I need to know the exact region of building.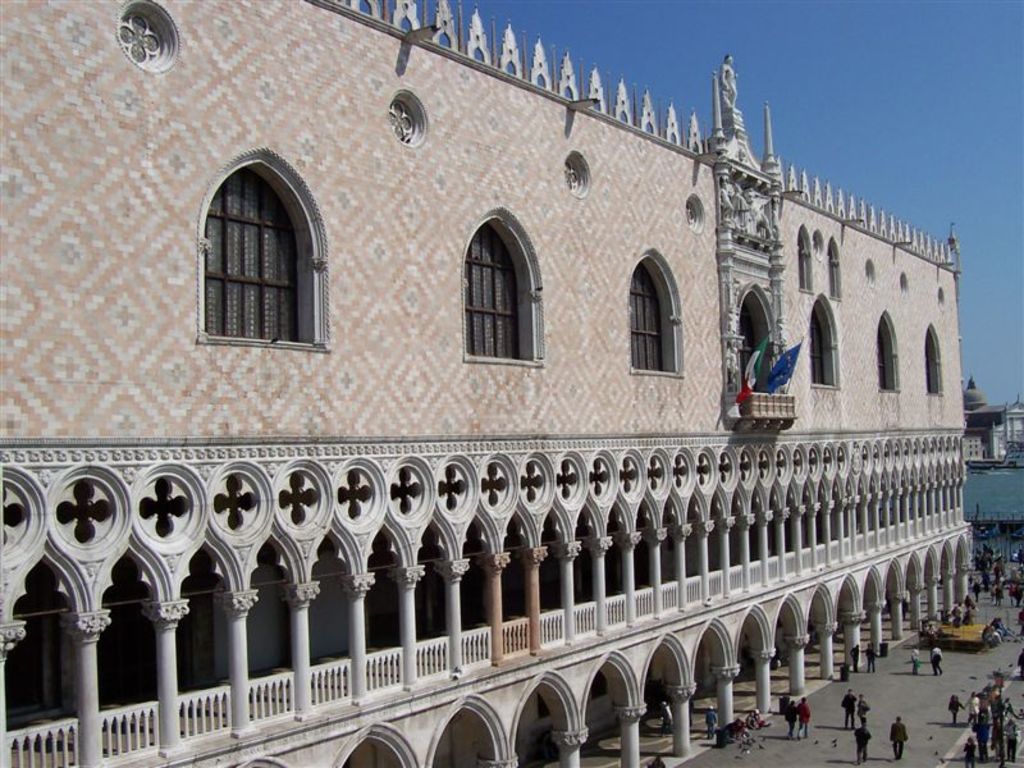
Region: 0,0,973,767.
